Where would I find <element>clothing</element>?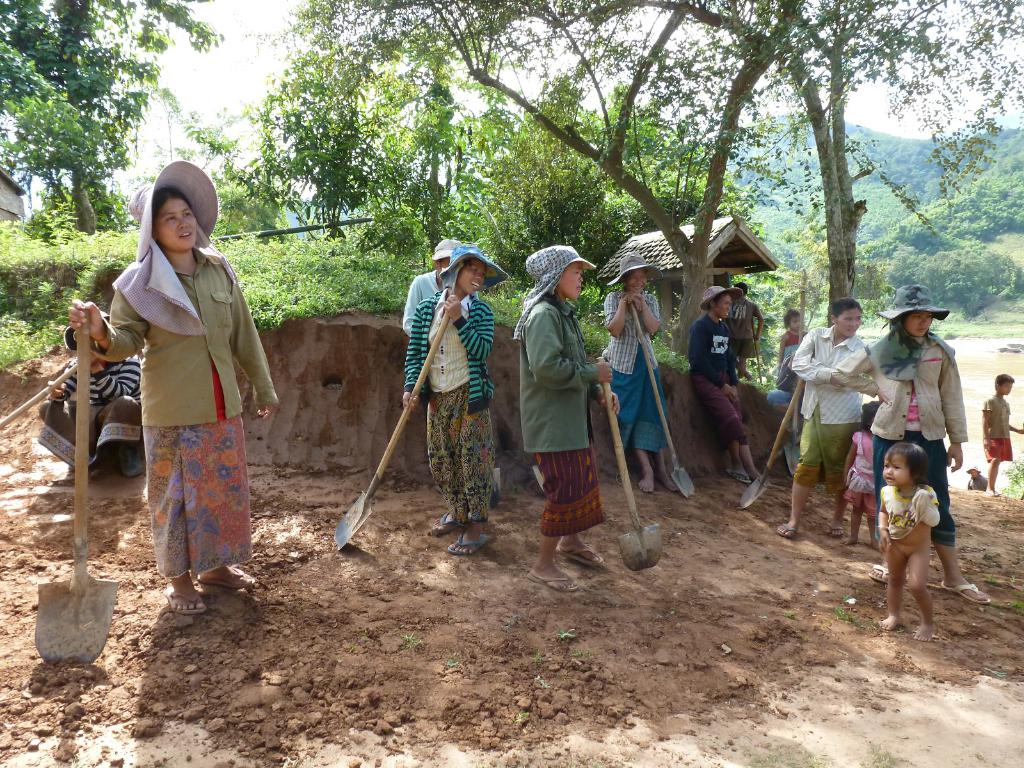
At [x1=787, y1=323, x2=878, y2=494].
